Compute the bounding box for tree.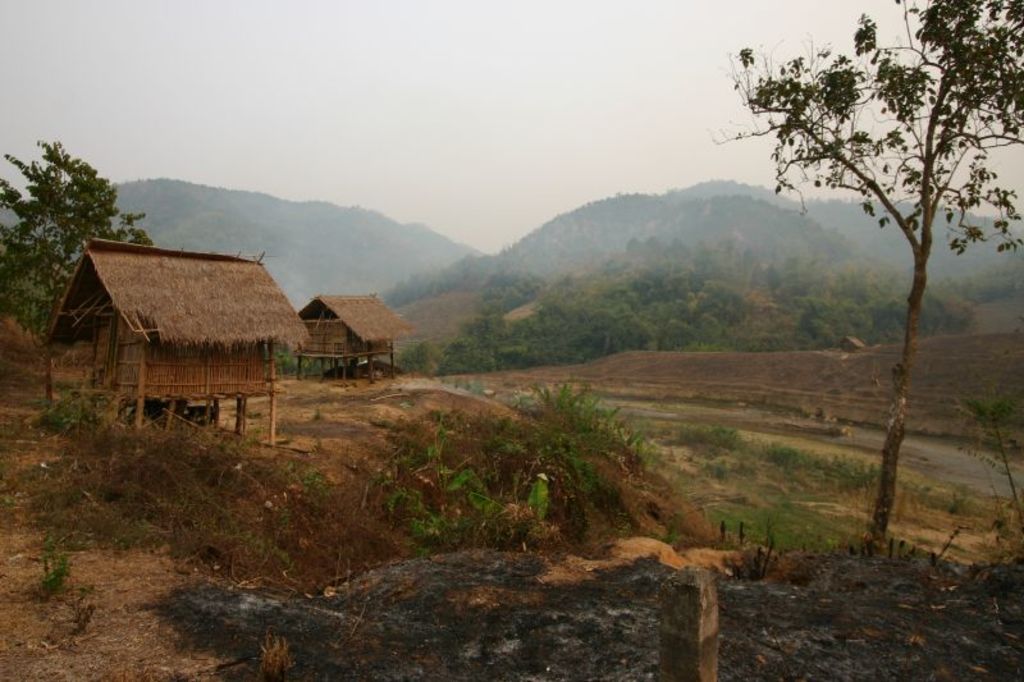
[left=745, top=18, right=1000, bottom=508].
